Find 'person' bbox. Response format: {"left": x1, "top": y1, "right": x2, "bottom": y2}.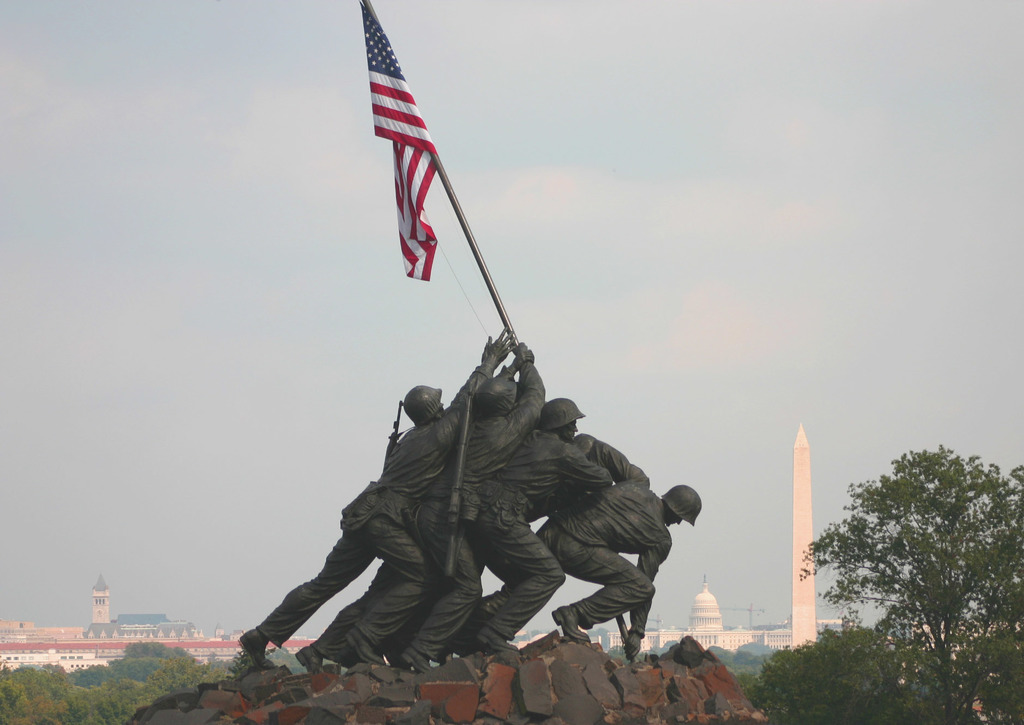
{"left": 382, "top": 397, "right": 613, "bottom": 654}.
